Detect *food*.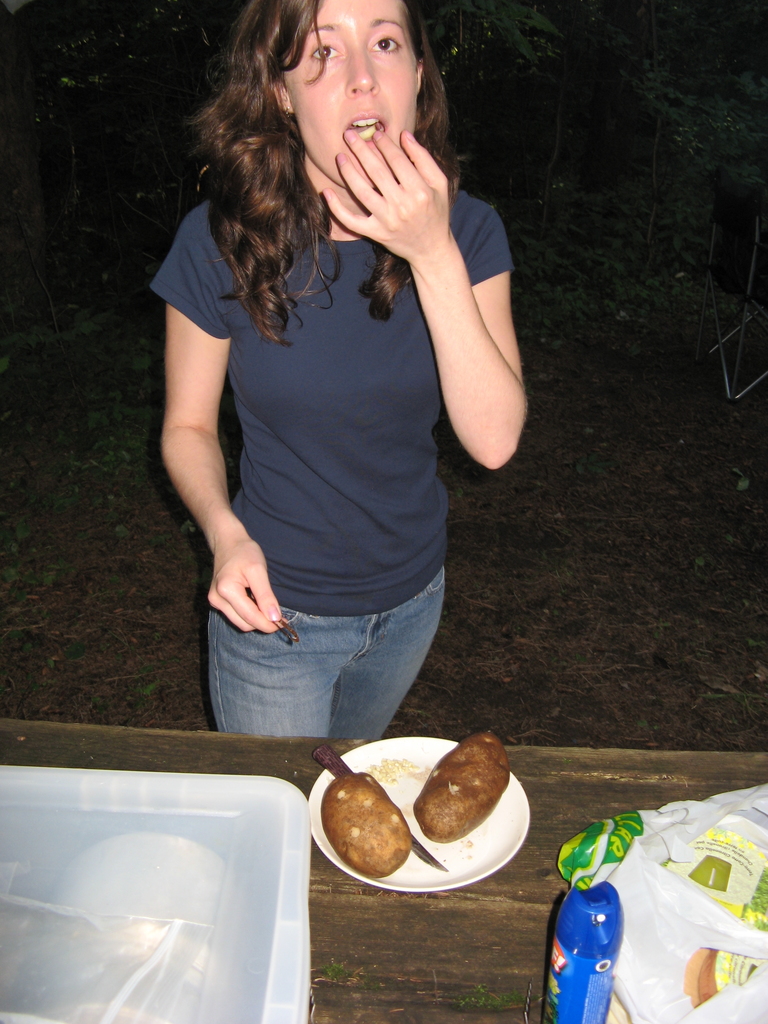
Detected at (341, 732, 518, 876).
